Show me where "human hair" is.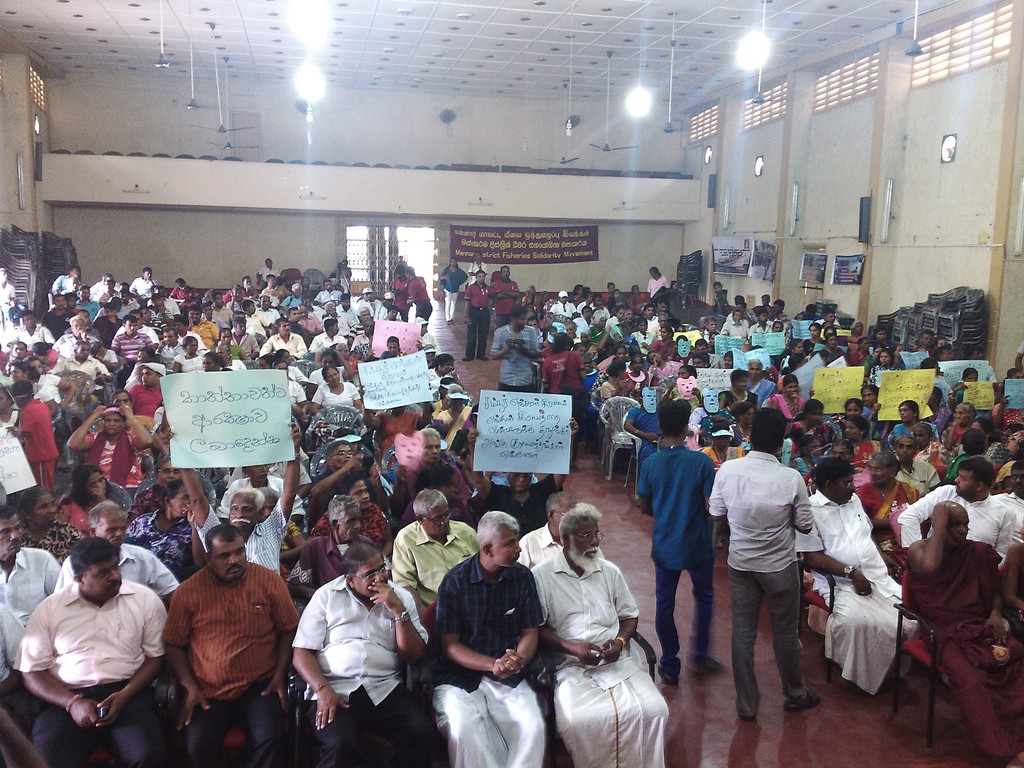
"human hair" is at Rect(410, 490, 449, 524).
